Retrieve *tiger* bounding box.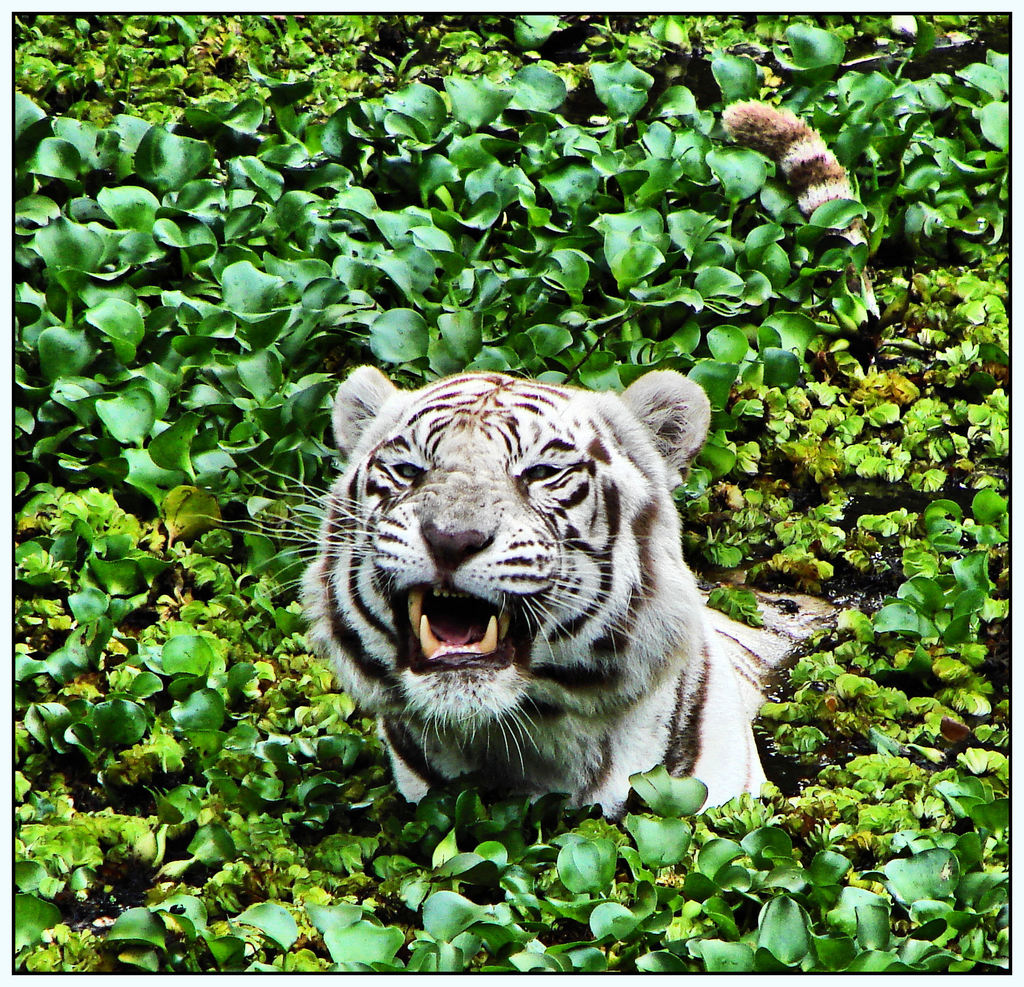
Bounding box: rect(197, 363, 791, 824).
